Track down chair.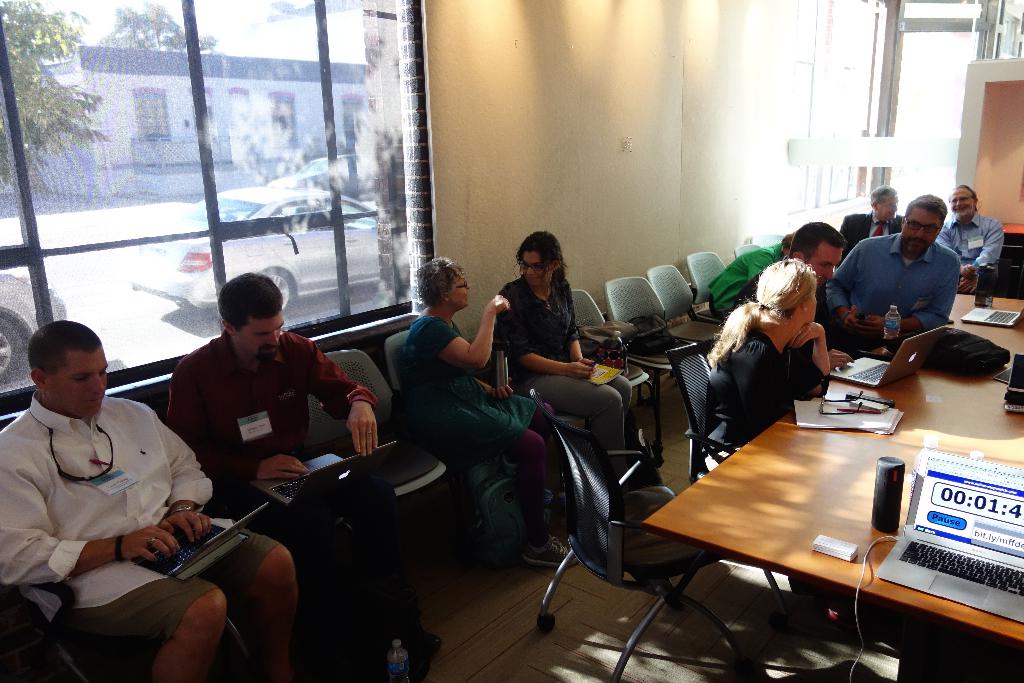
Tracked to l=665, t=340, r=788, b=623.
